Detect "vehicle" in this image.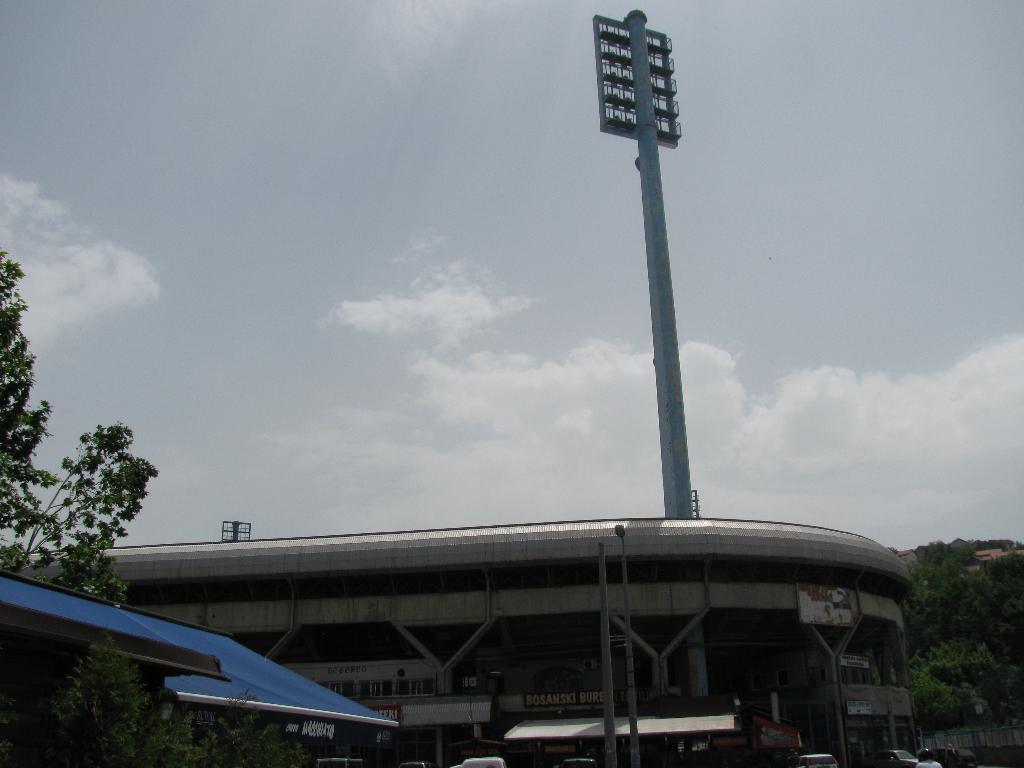
Detection: {"x1": 556, "y1": 757, "x2": 594, "y2": 767}.
